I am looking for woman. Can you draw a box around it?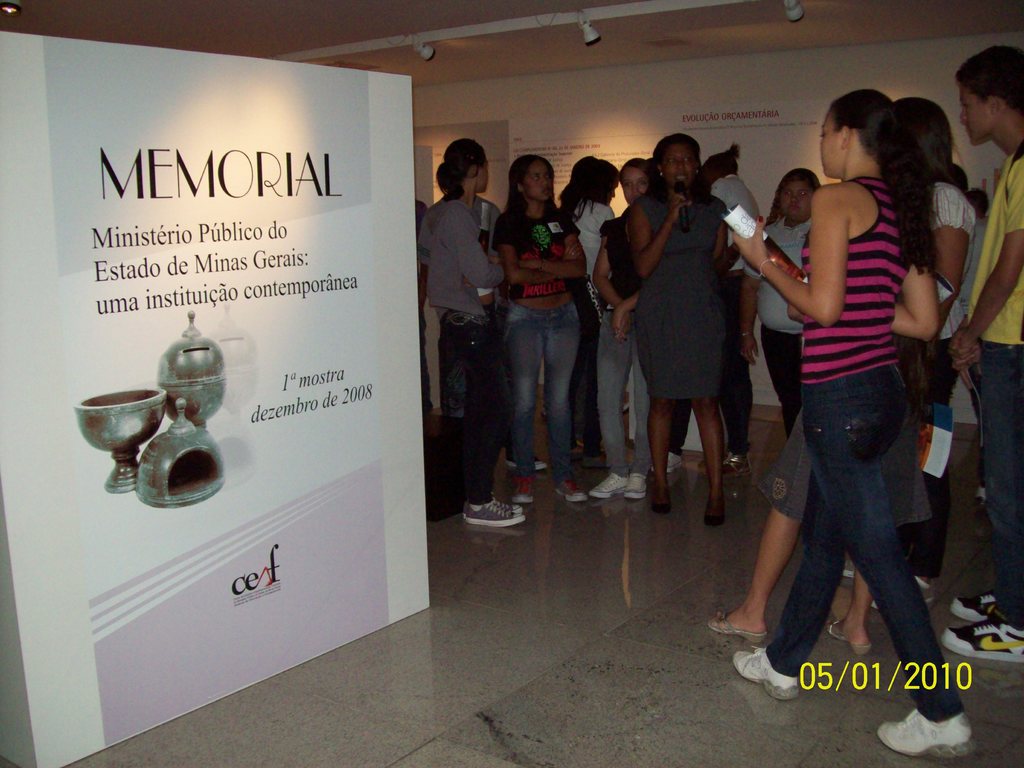
Sure, the bounding box is region(488, 152, 593, 507).
